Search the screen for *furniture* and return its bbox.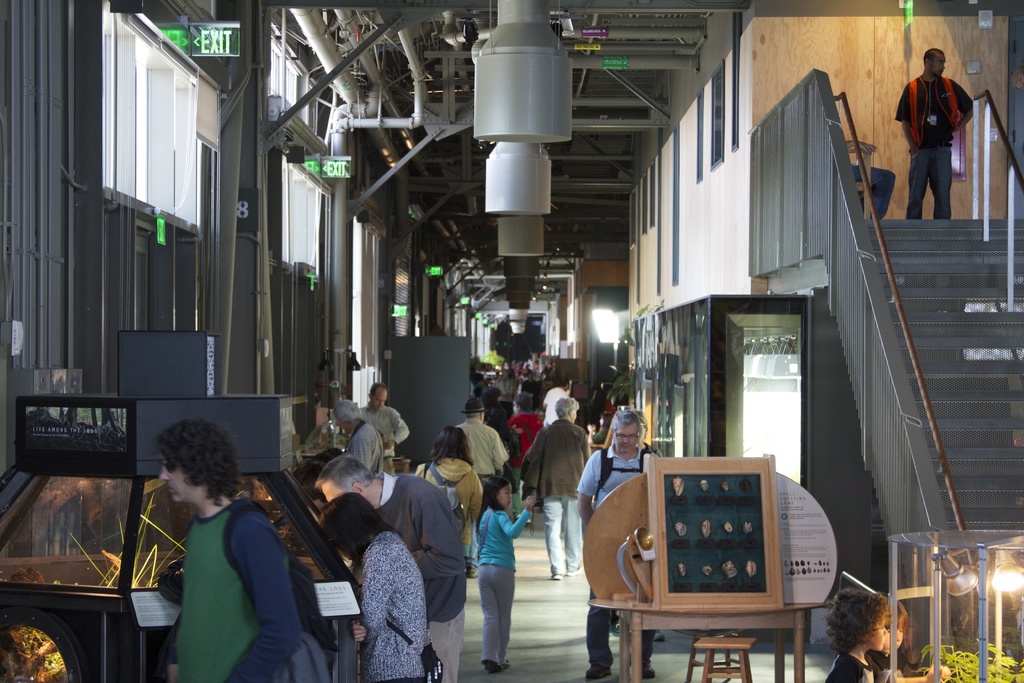
Found: 849:142:871:217.
